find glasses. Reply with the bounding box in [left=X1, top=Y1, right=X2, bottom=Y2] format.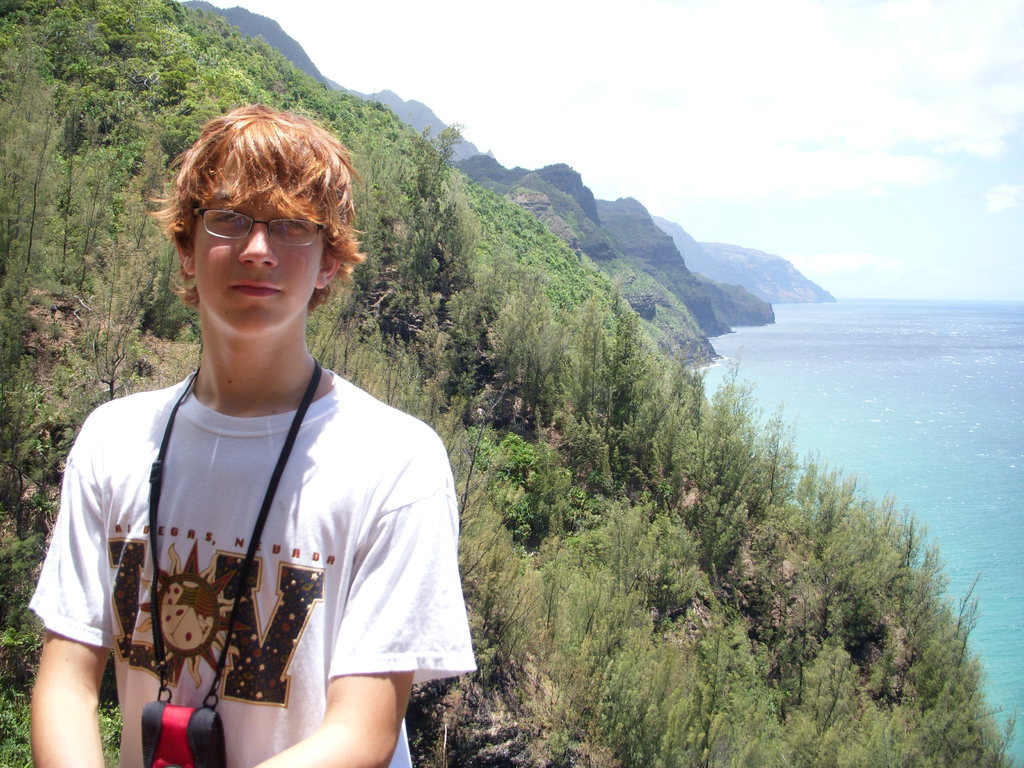
[left=189, top=205, right=329, bottom=246].
